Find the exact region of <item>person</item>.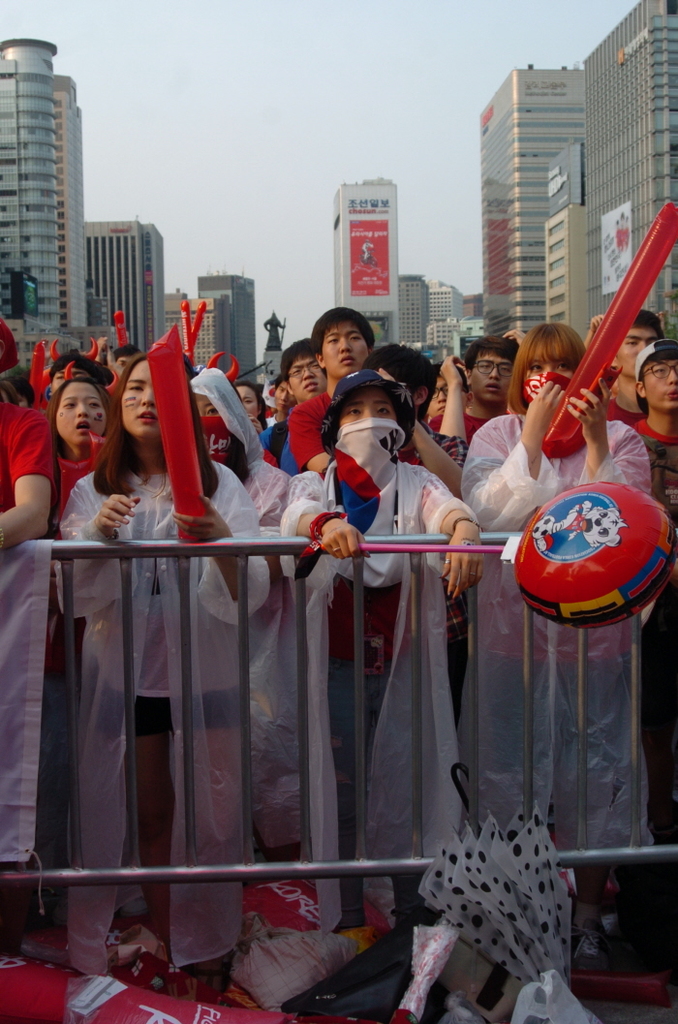
Exact region: (left=315, top=356, right=490, bottom=913).
